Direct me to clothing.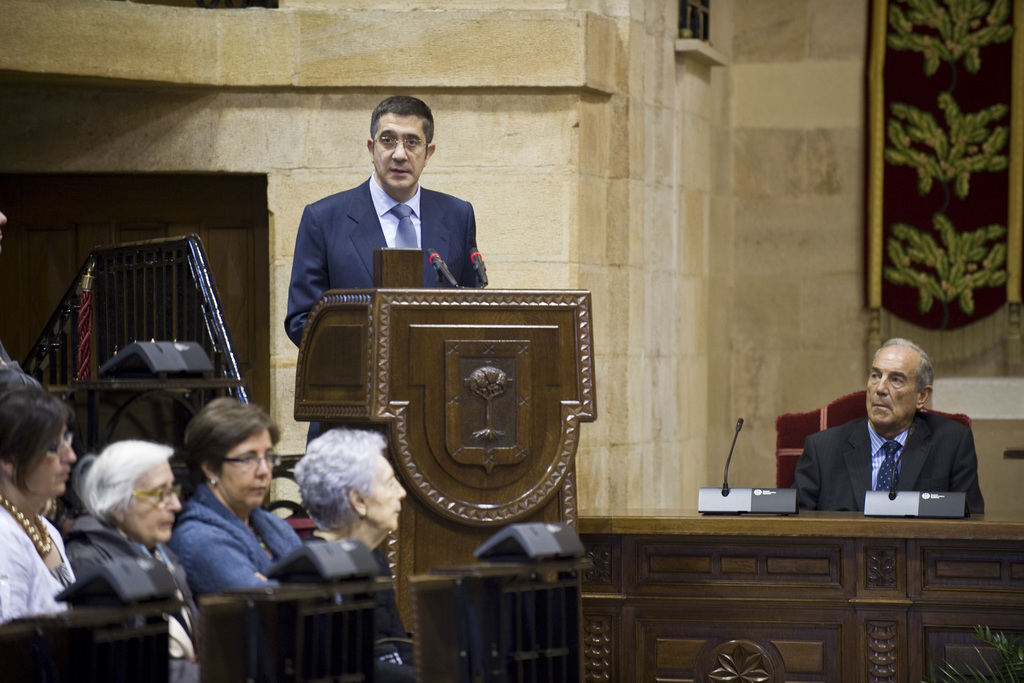
Direction: {"x1": 279, "y1": 151, "x2": 502, "y2": 318}.
